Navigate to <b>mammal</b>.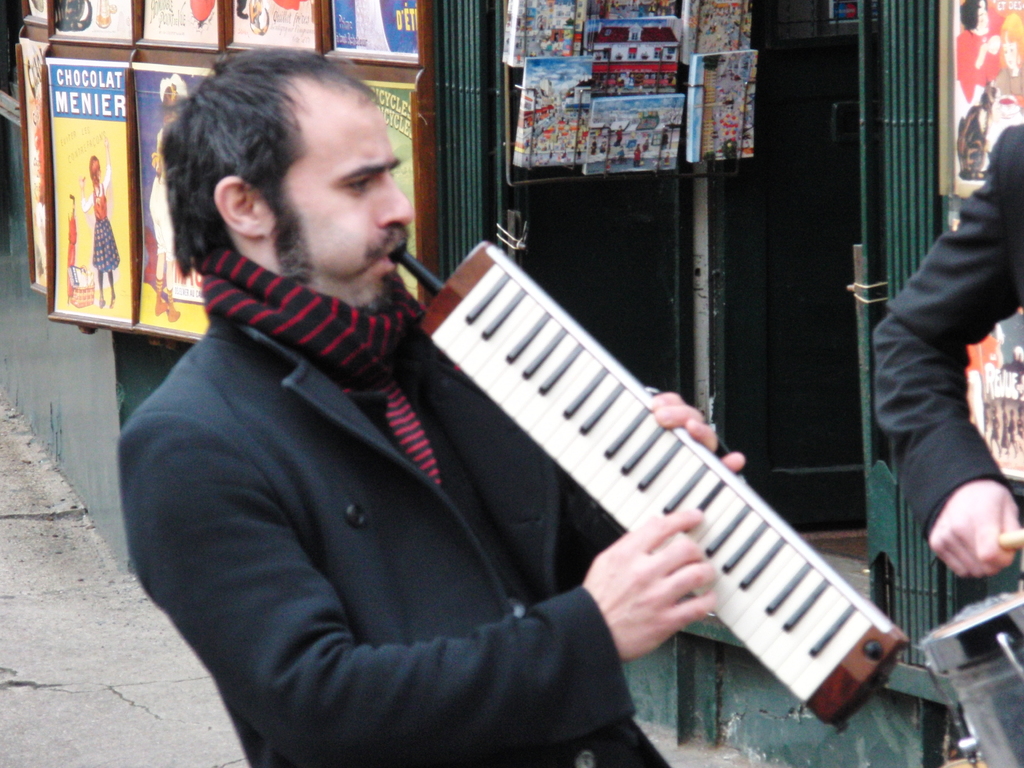
Navigation target: bbox=(152, 69, 195, 315).
